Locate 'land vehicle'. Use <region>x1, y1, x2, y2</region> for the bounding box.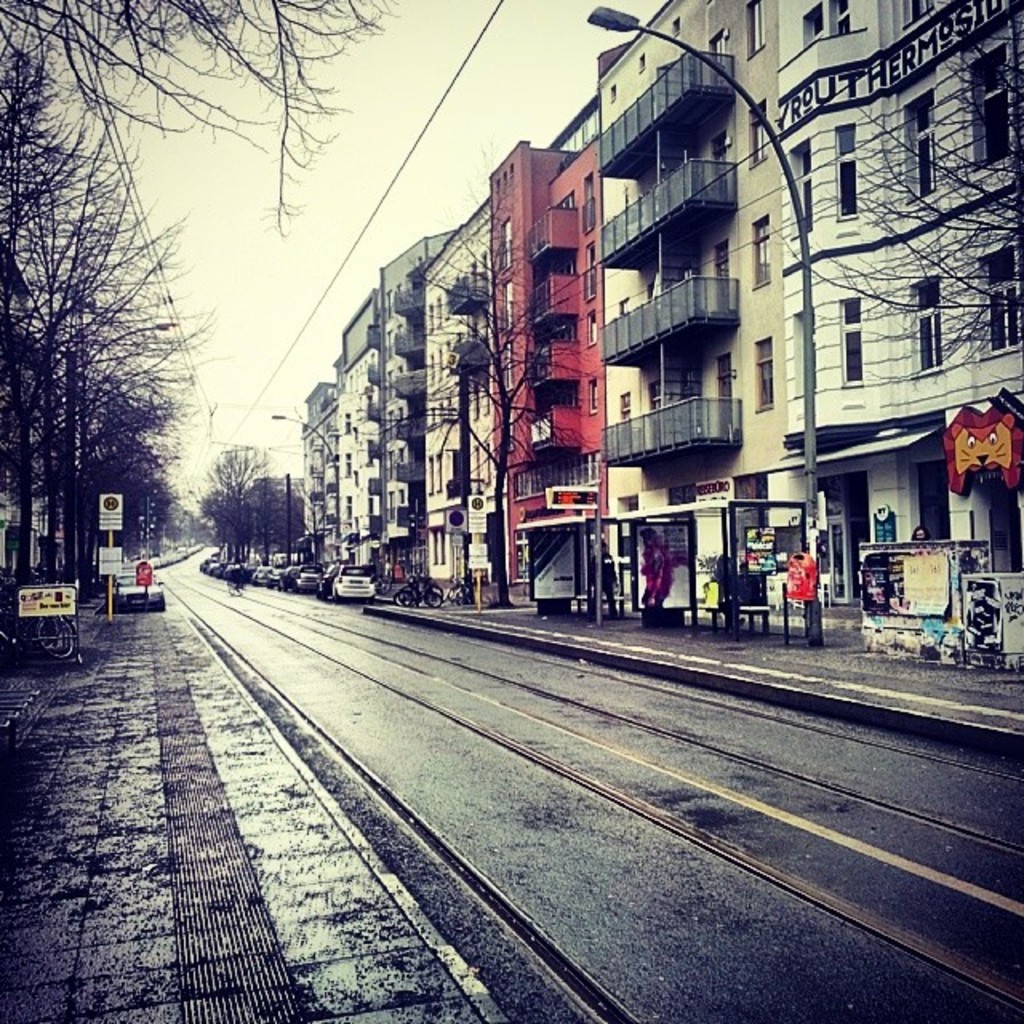
<region>264, 566, 278, 589</region>.
